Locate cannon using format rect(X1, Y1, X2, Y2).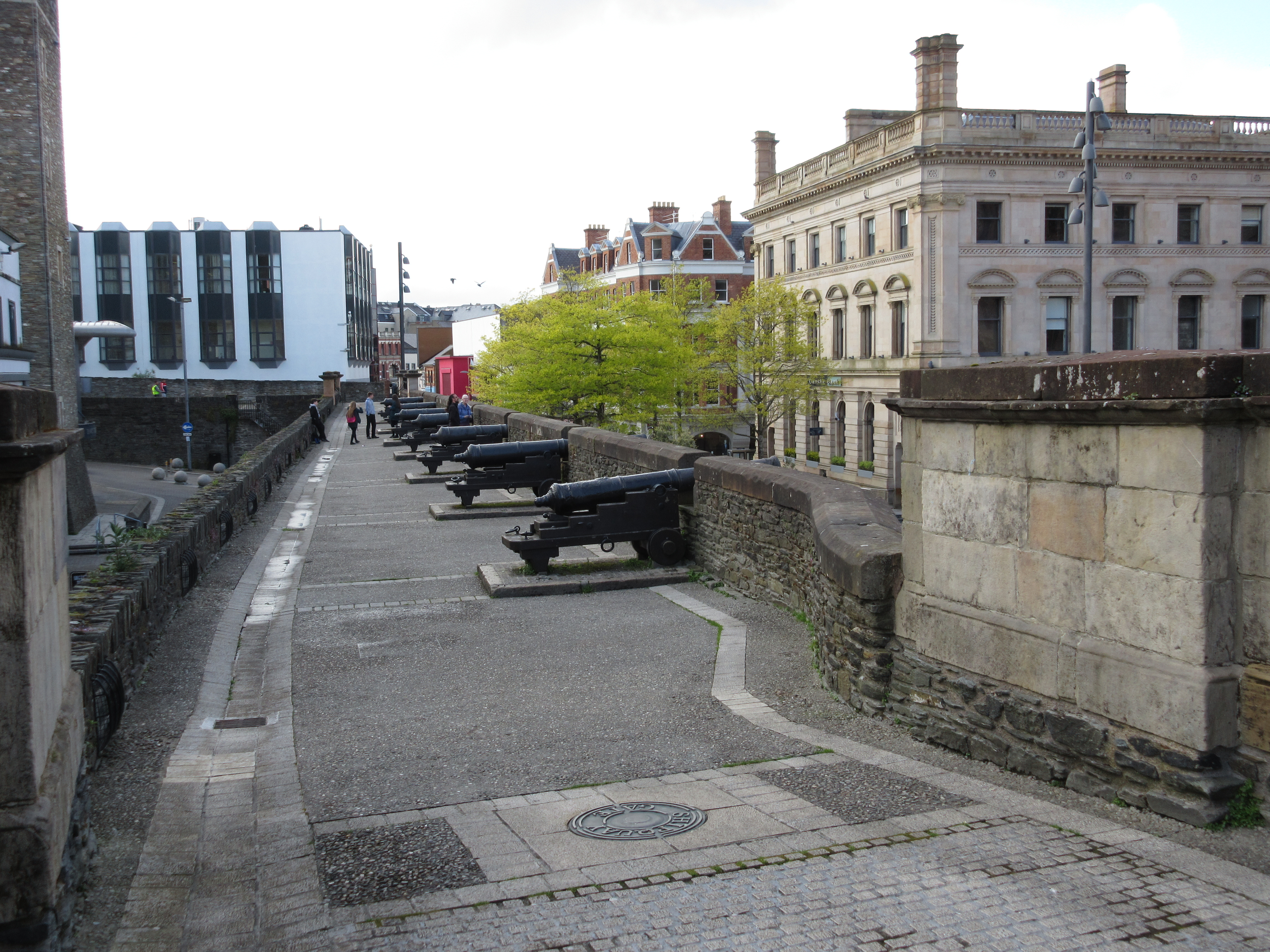
rect(104, 111, 123, 119).
